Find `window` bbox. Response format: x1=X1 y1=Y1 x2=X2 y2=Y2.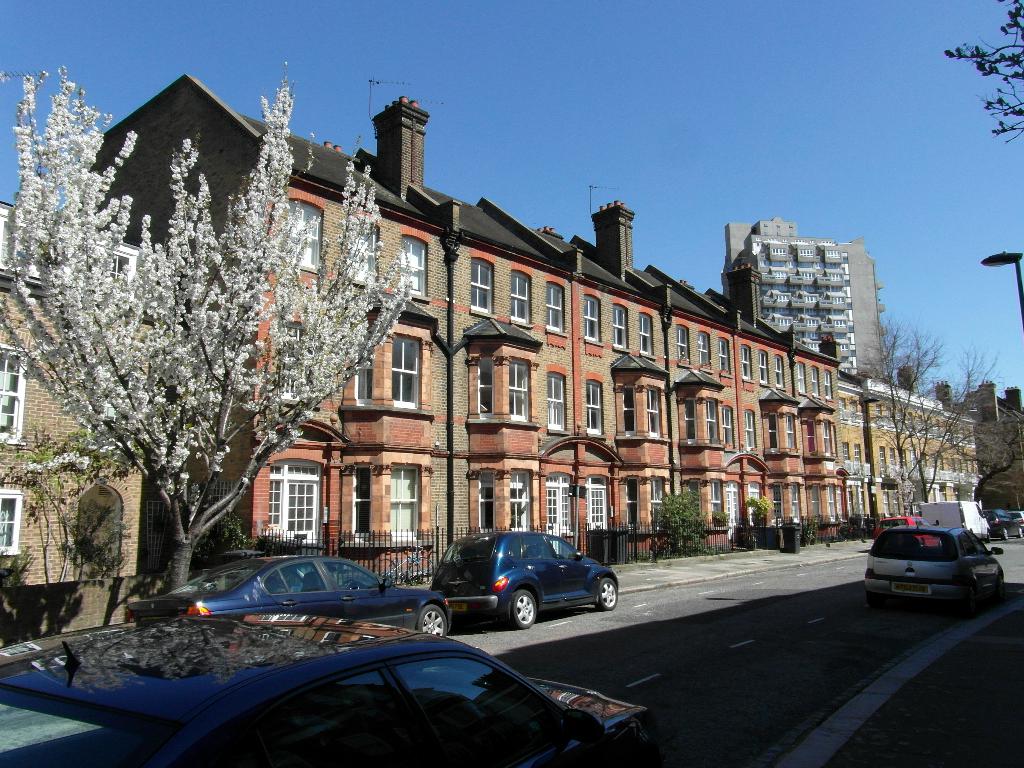
x1=821 y1=418 x2=833 y2=455.
